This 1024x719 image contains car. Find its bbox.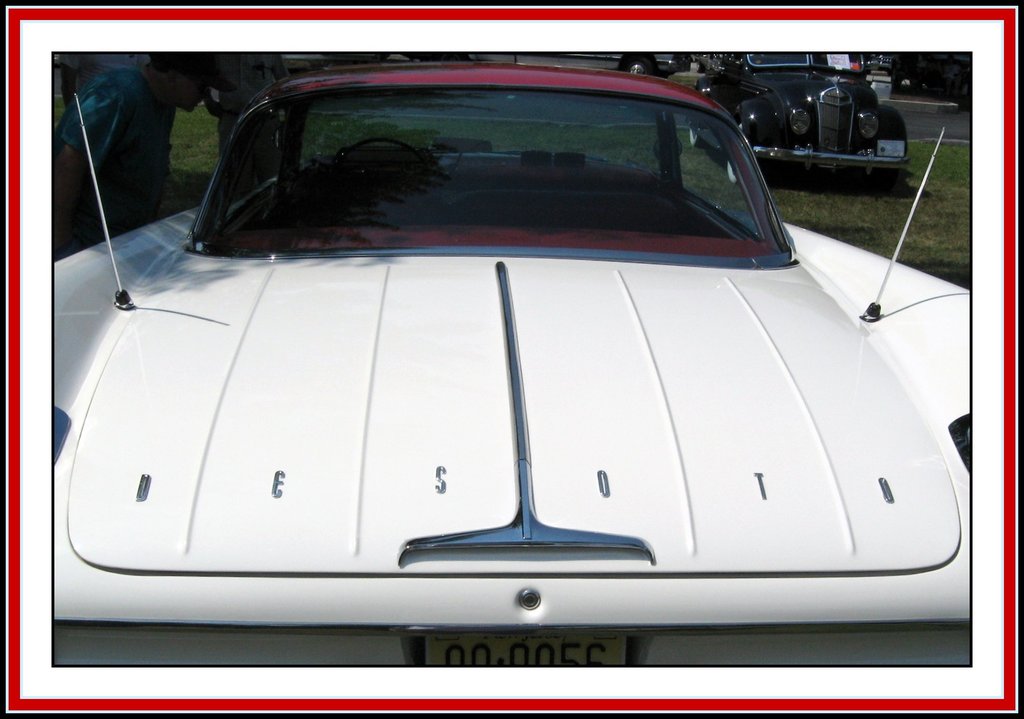
bbox(691, 48, 911, 182).
